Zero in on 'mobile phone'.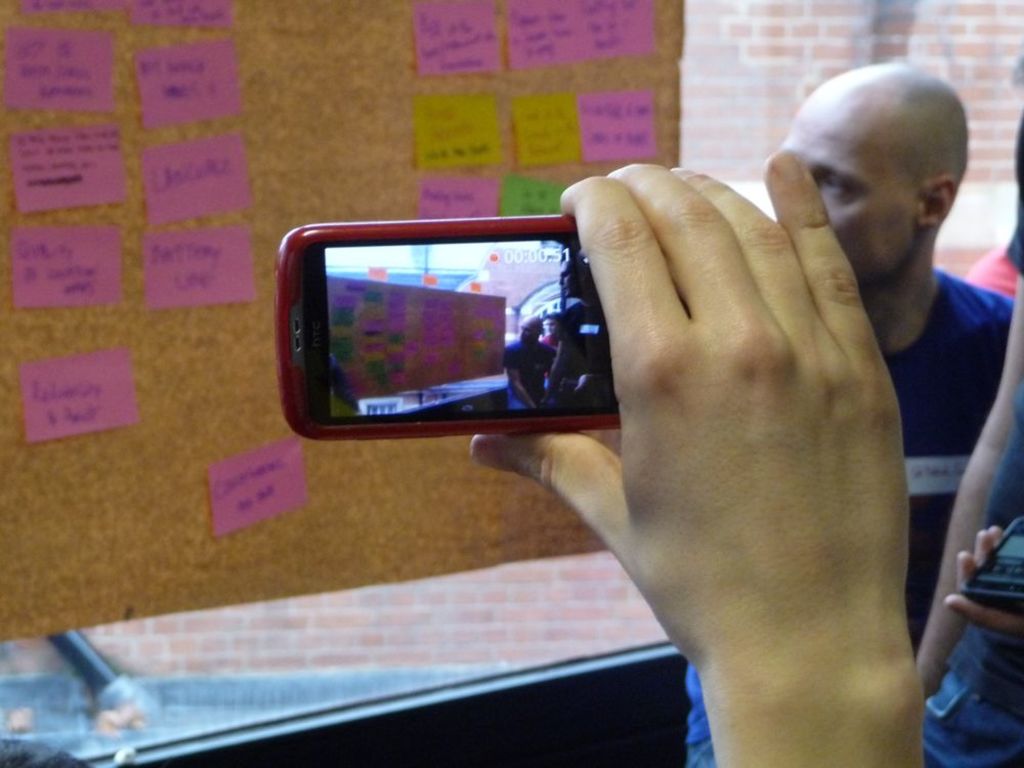
Zeroed in: BBox(289, 201, 689, 463).
